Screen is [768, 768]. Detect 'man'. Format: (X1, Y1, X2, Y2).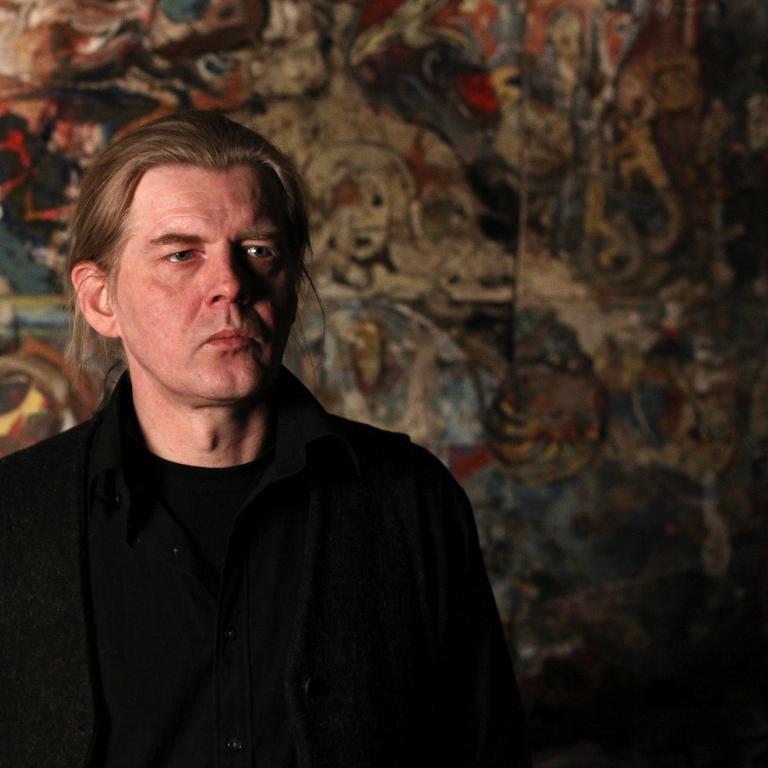
(0, 106, 525, 754).
